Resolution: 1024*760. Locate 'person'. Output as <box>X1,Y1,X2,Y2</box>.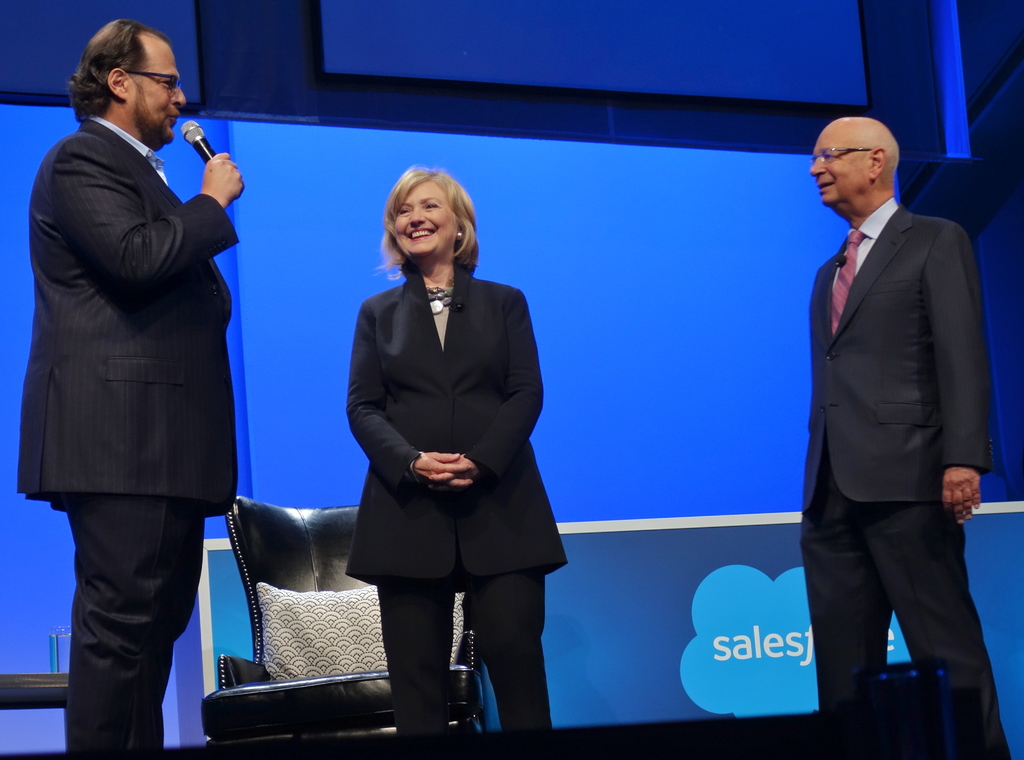
<box>797,116,997,759</box>.
